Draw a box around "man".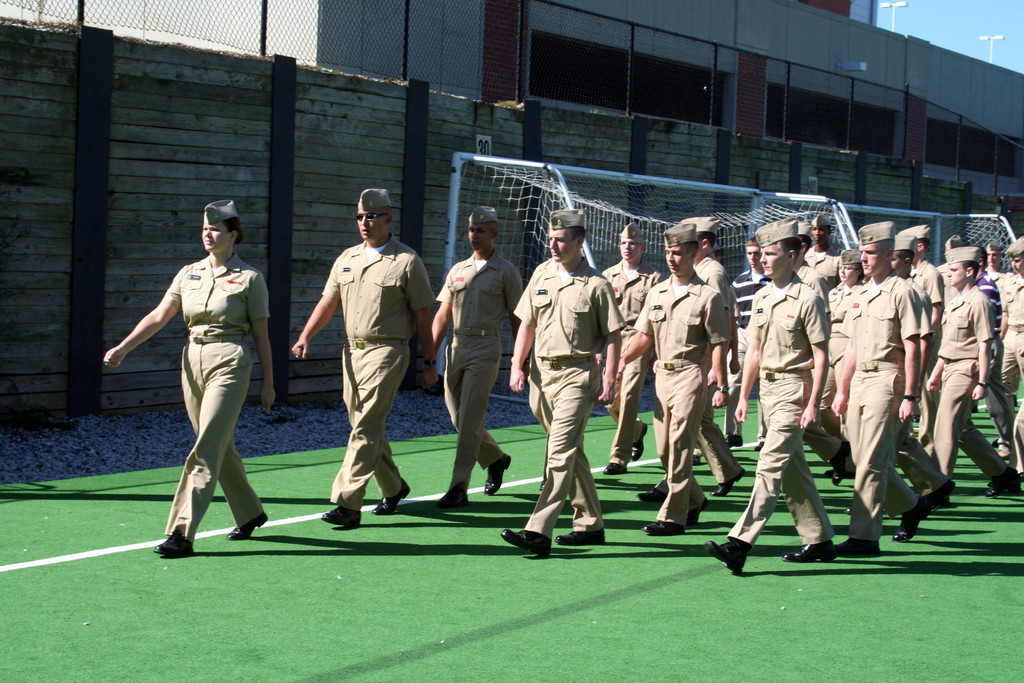
select_region(899, 224, 947, 339).
